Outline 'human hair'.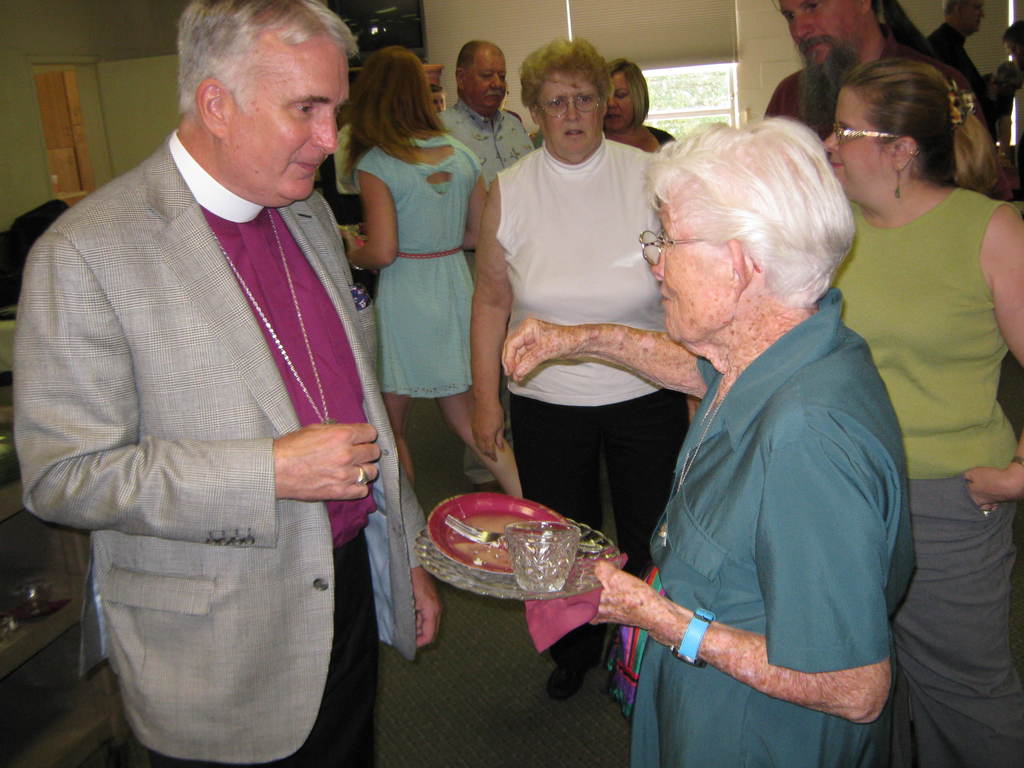
Outline: (left=771, top=1, right=887, bottom=19).
